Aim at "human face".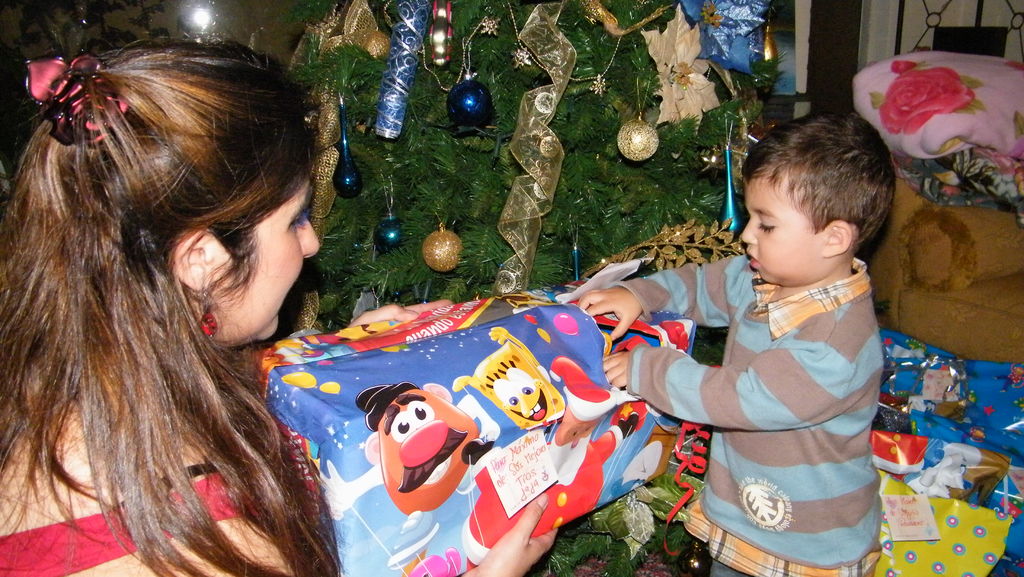
Aimed at 736 176 811 281.
